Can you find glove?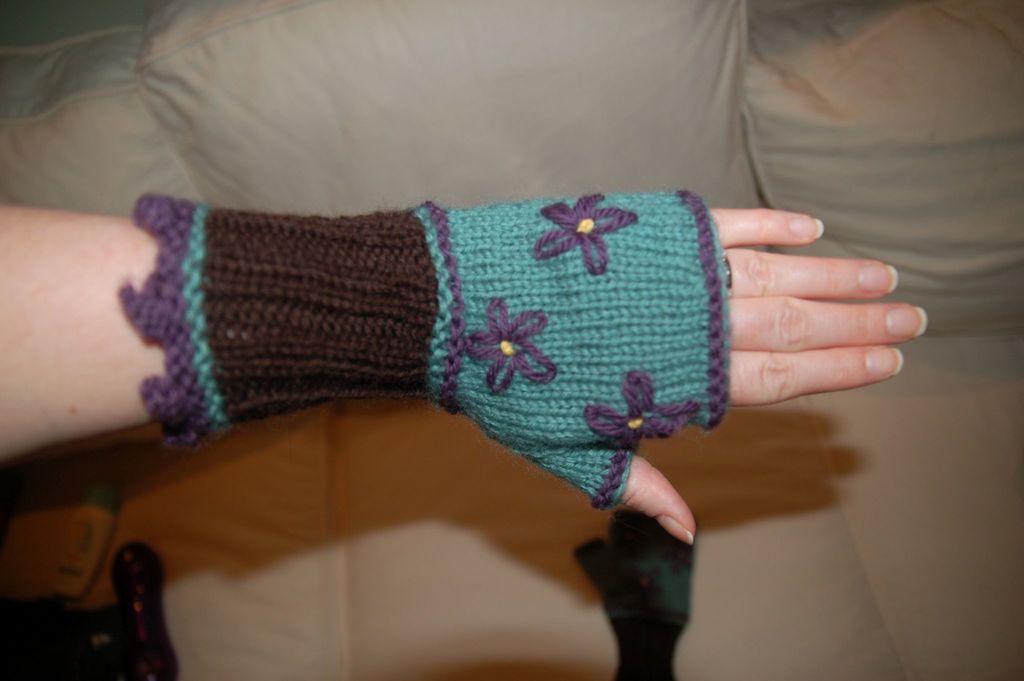
Yes, bounding box: {"left": 121, "top": 186, "right": 732, "bottom": 510}.
